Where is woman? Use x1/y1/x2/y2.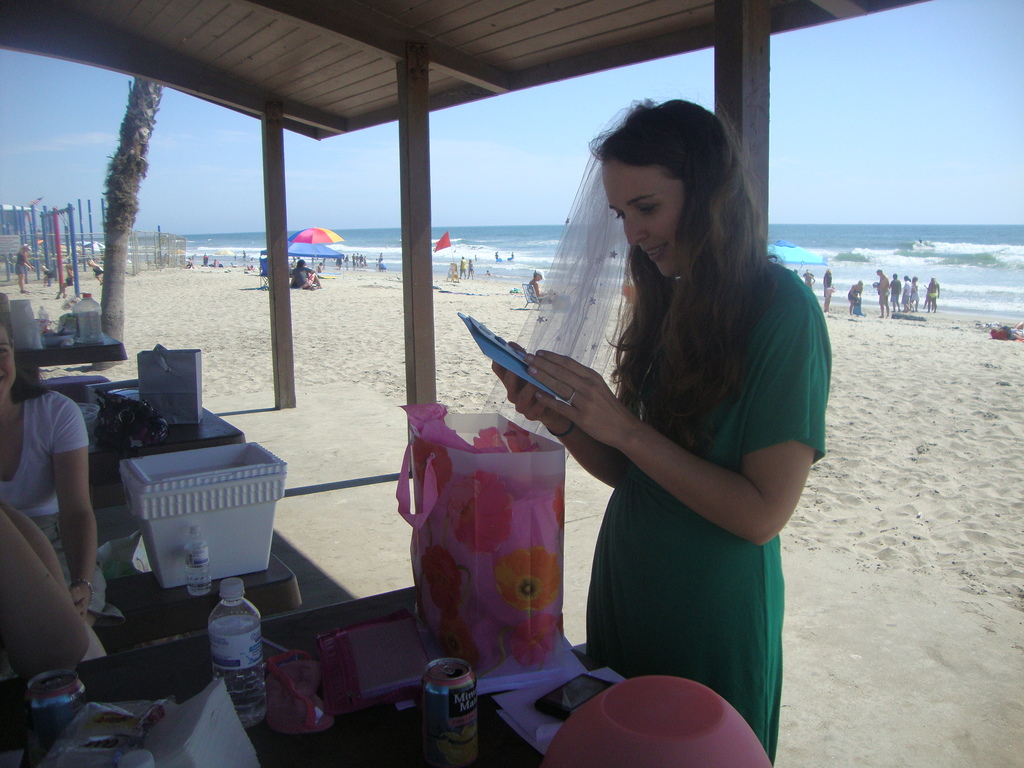
0/313/109/620.
